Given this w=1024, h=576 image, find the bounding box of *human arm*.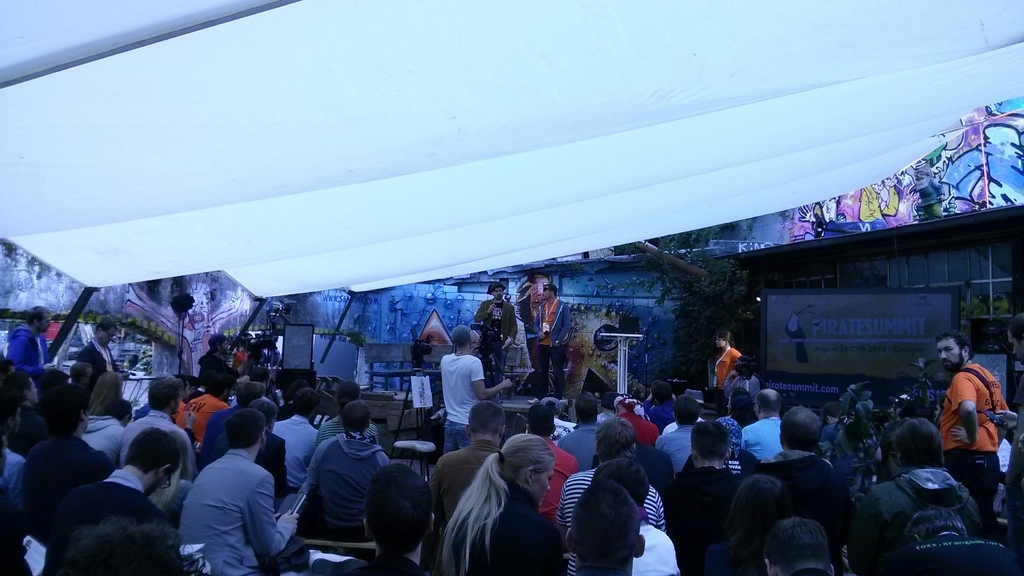
<box>504,307,521,348</box>.
